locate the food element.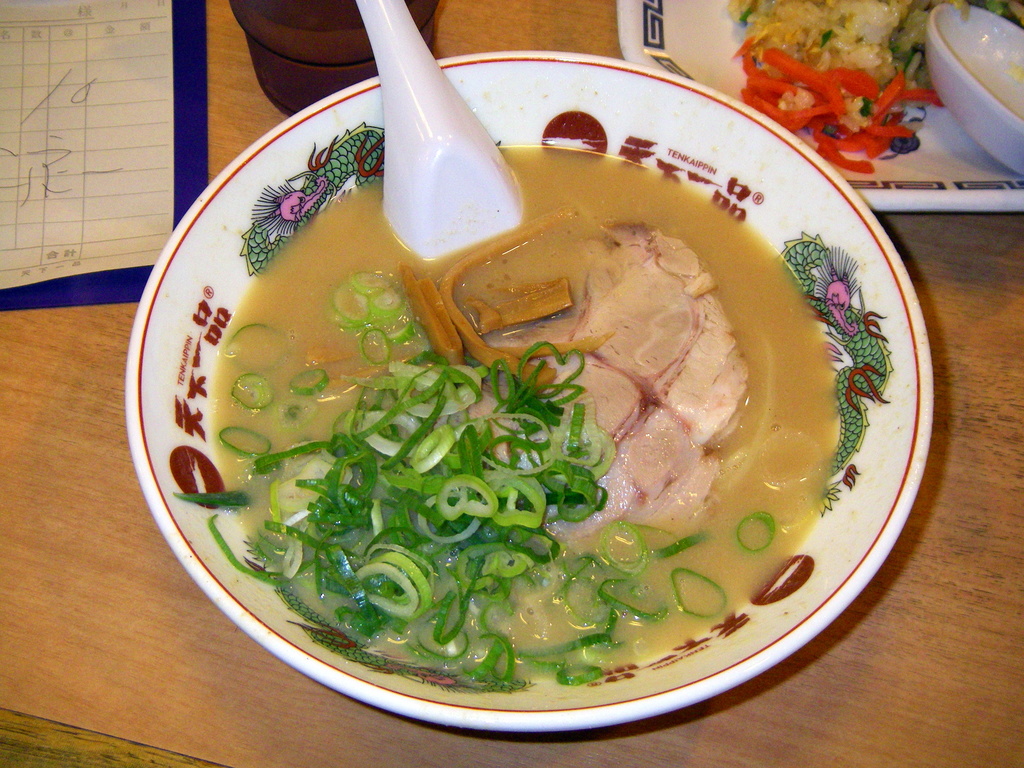
Element bbox: box=[493, 144, 655, 176].
